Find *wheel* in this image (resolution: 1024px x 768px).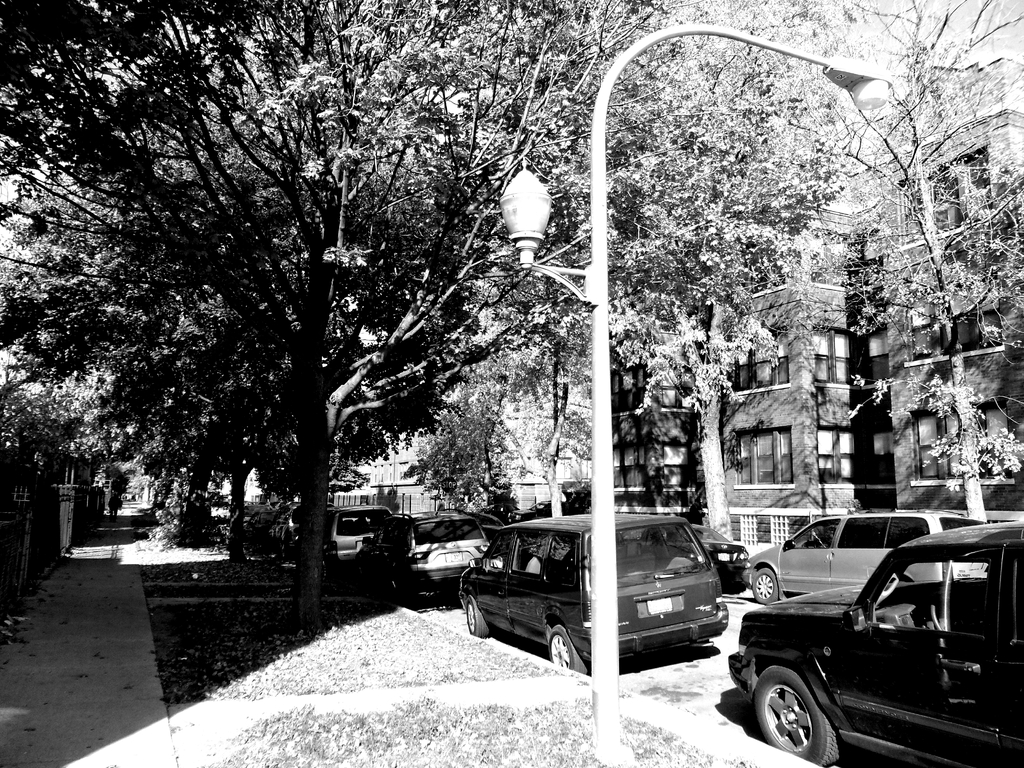
rect(465, 599, 485, 636).
